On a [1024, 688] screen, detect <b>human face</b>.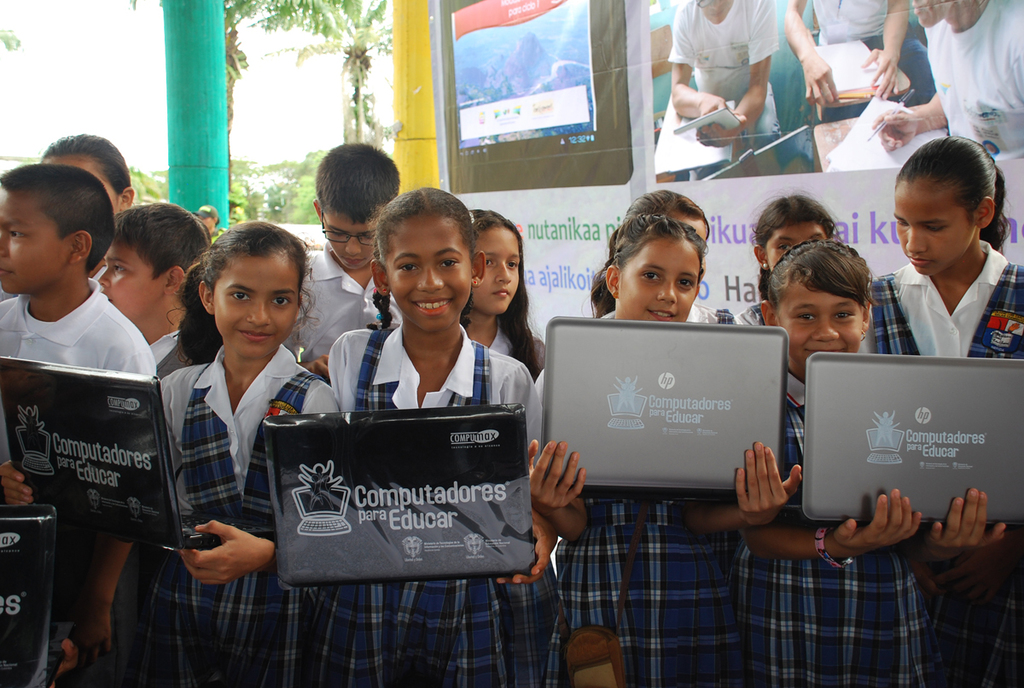
locate(891, 182, 970, 275).
